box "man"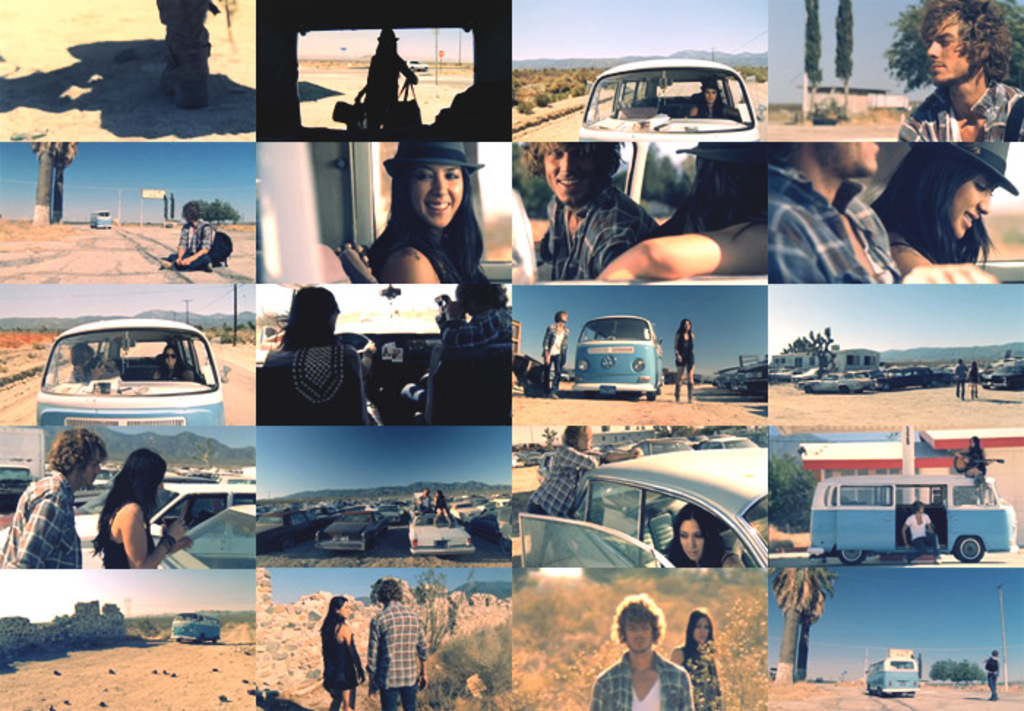
left=0, top=429, right=105, bottom=573
